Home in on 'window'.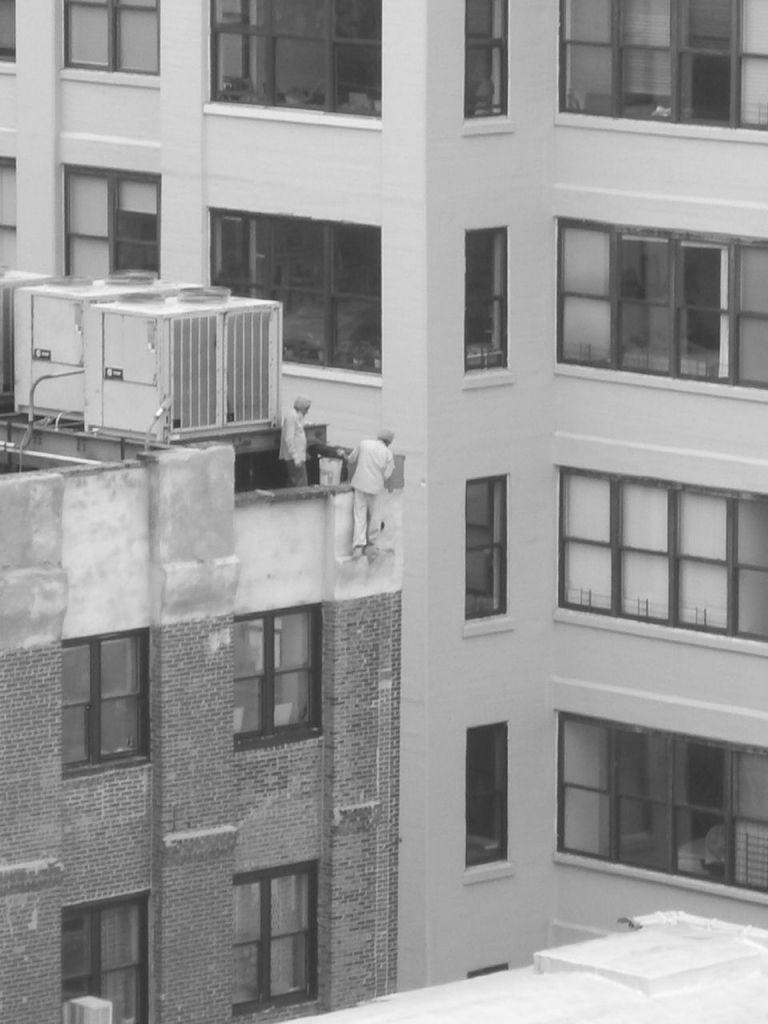
Homed in at locate(459, 0, 515, 137).
